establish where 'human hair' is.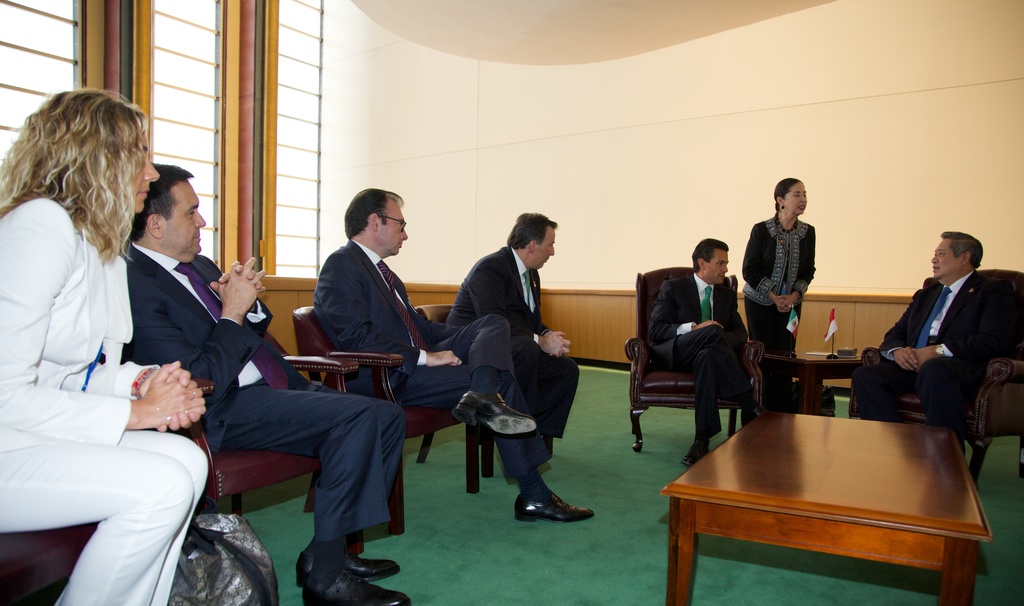
Established at BBox(506, 210, 559, 251).
